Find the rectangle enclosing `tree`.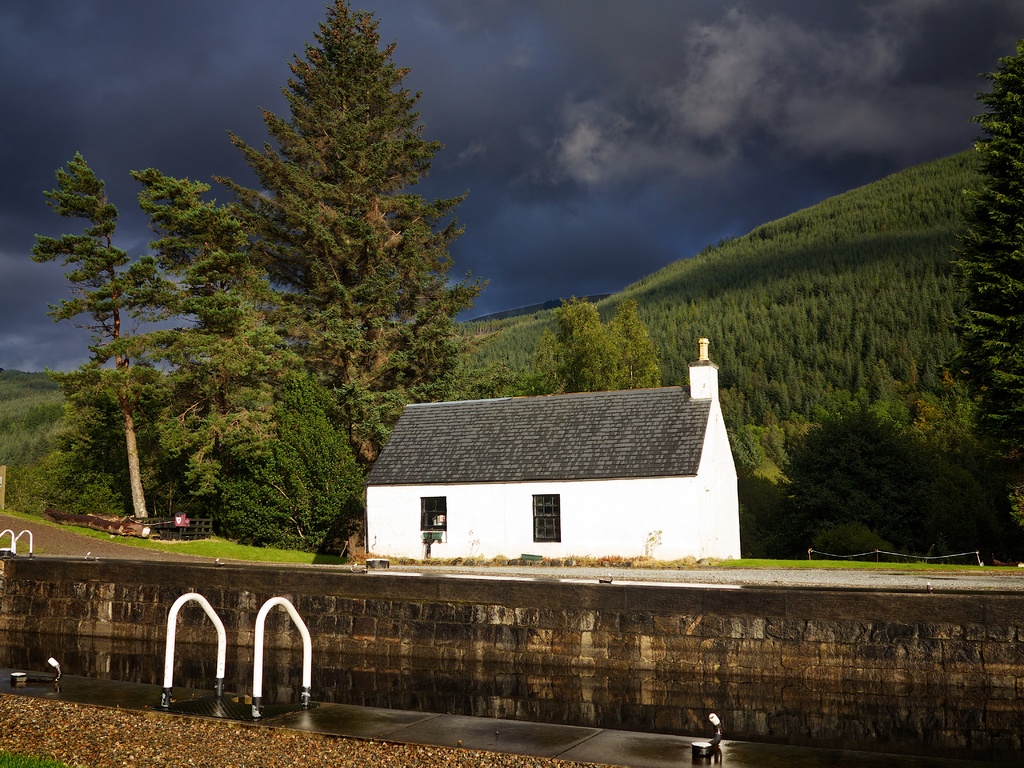
rect(536, 326, 571, 393).
